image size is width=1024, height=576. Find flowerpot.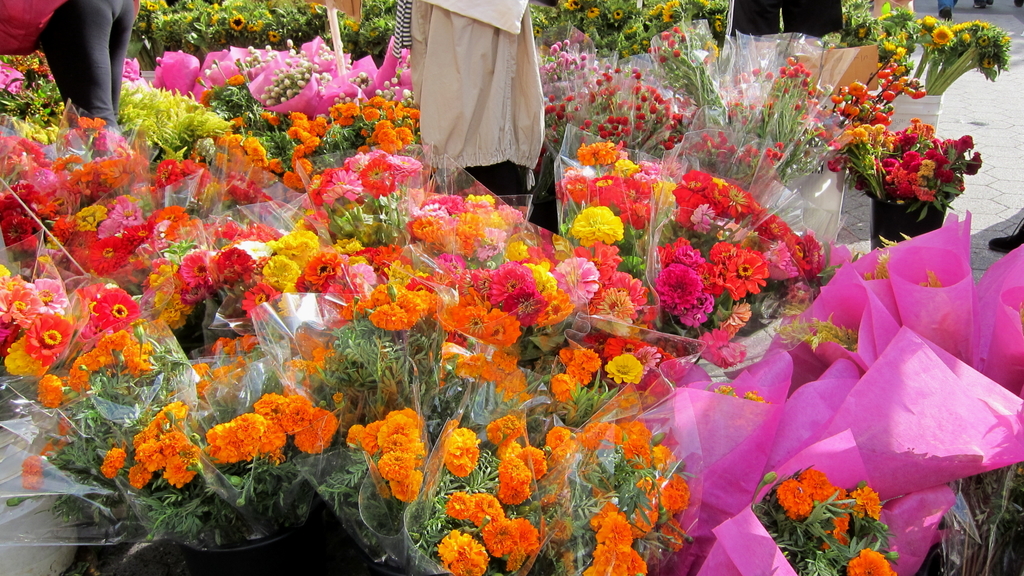
(868, 191, 955, 254).
